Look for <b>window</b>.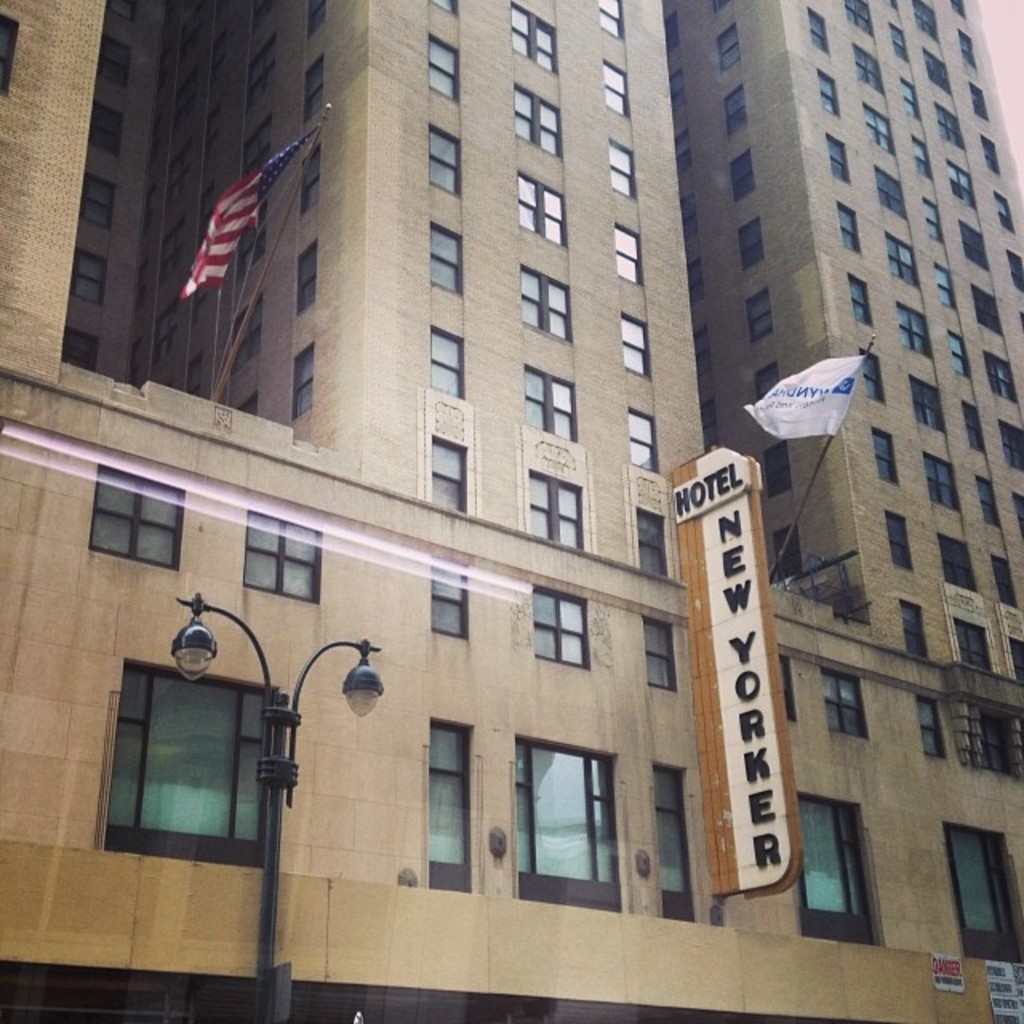
Found: x1=738 y1=219 x2=760 y2=272.
